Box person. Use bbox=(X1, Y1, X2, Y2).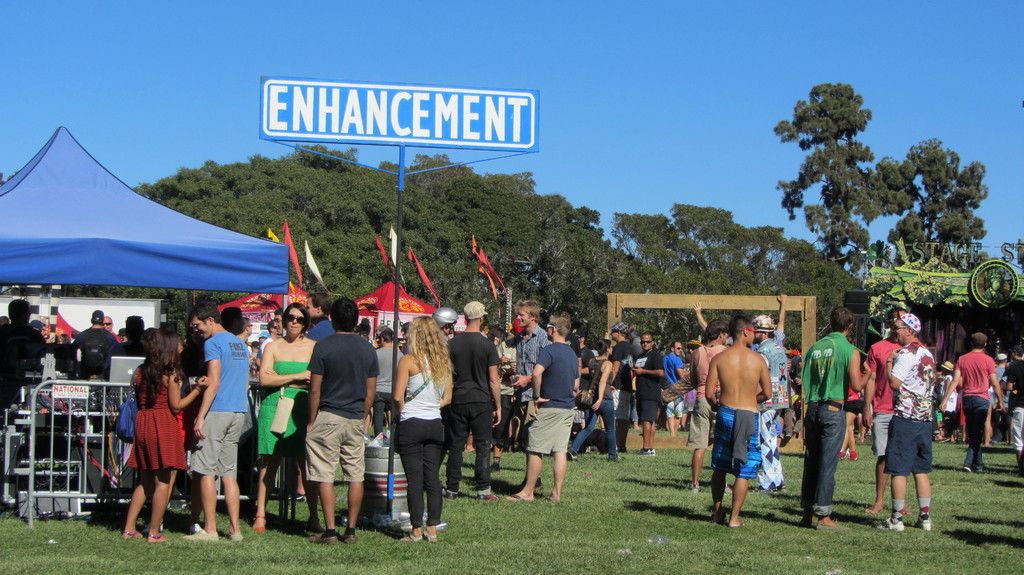
bbox=(996, 352, 1013, 445).
